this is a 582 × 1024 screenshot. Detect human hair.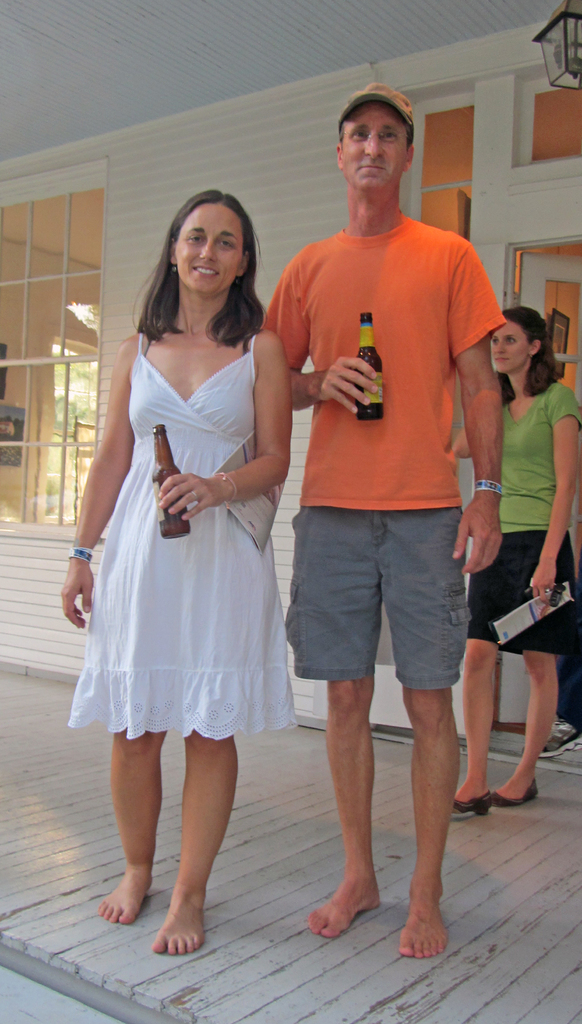
[492,305,558,405].
